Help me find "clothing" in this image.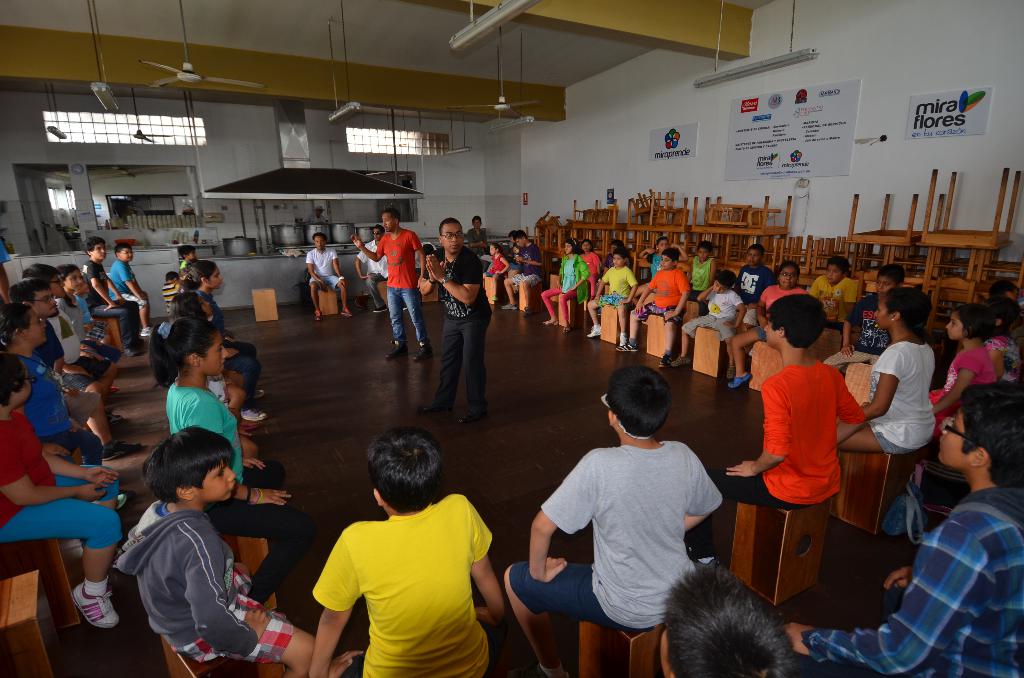
Found it: pyautogui.locateOnScreen(691, 291, 737, 358).
